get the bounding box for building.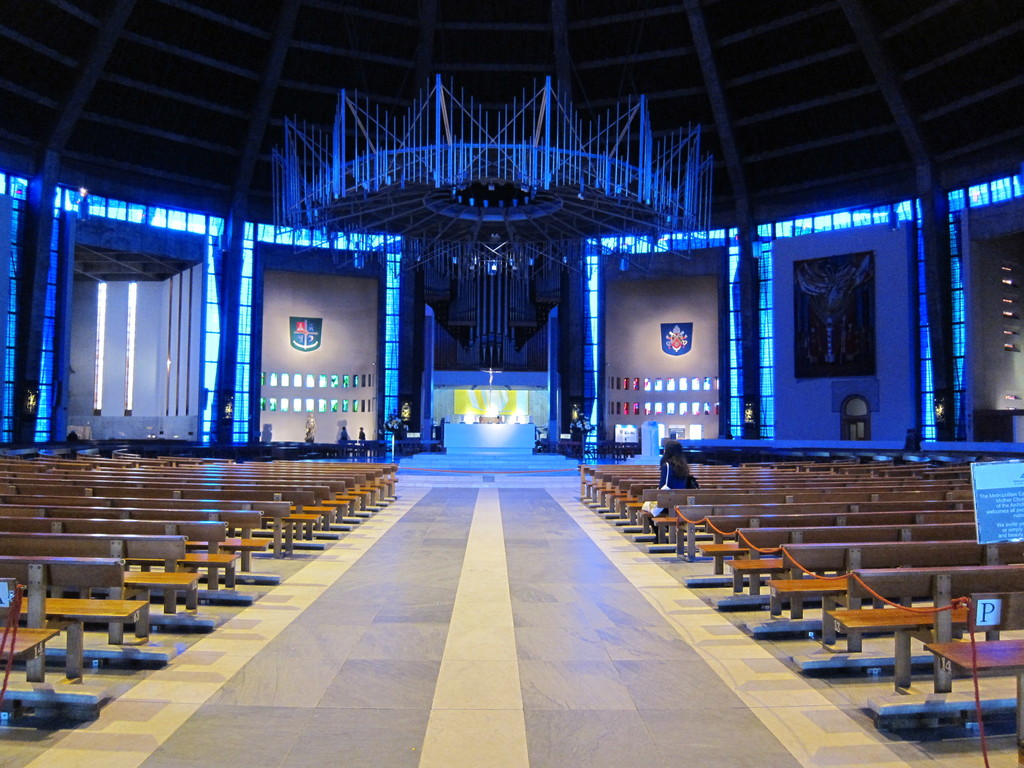
rect(0, 0, 1023, 767).
